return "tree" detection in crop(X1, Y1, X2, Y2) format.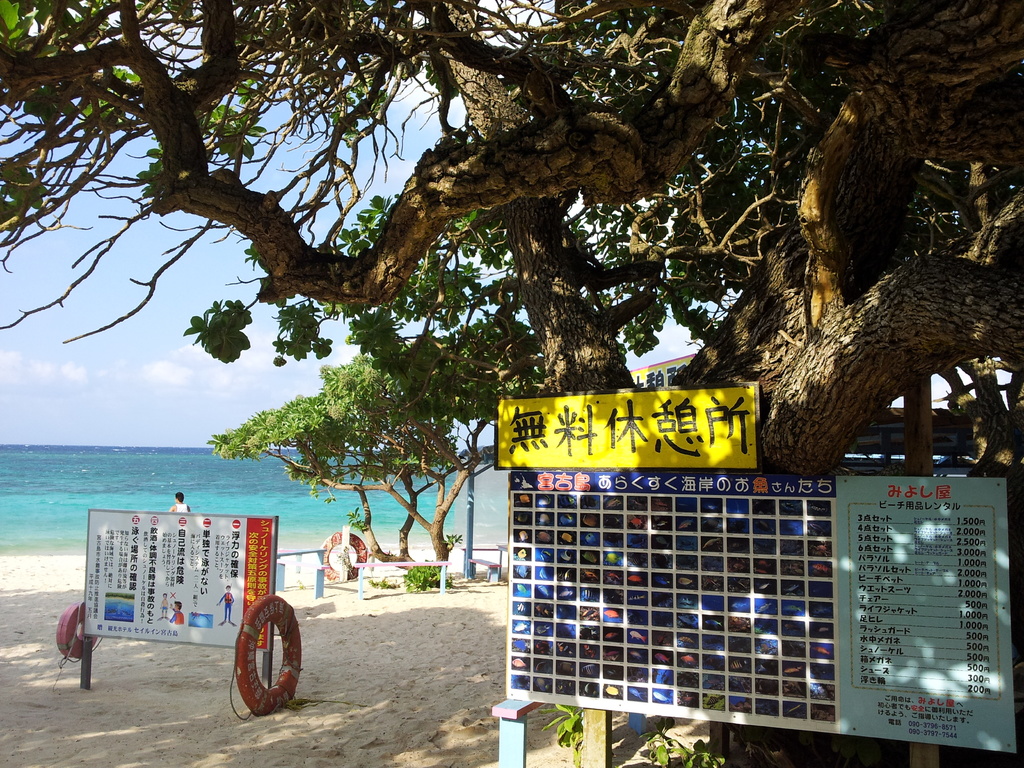
crop(0, 0, 1023, 767).
